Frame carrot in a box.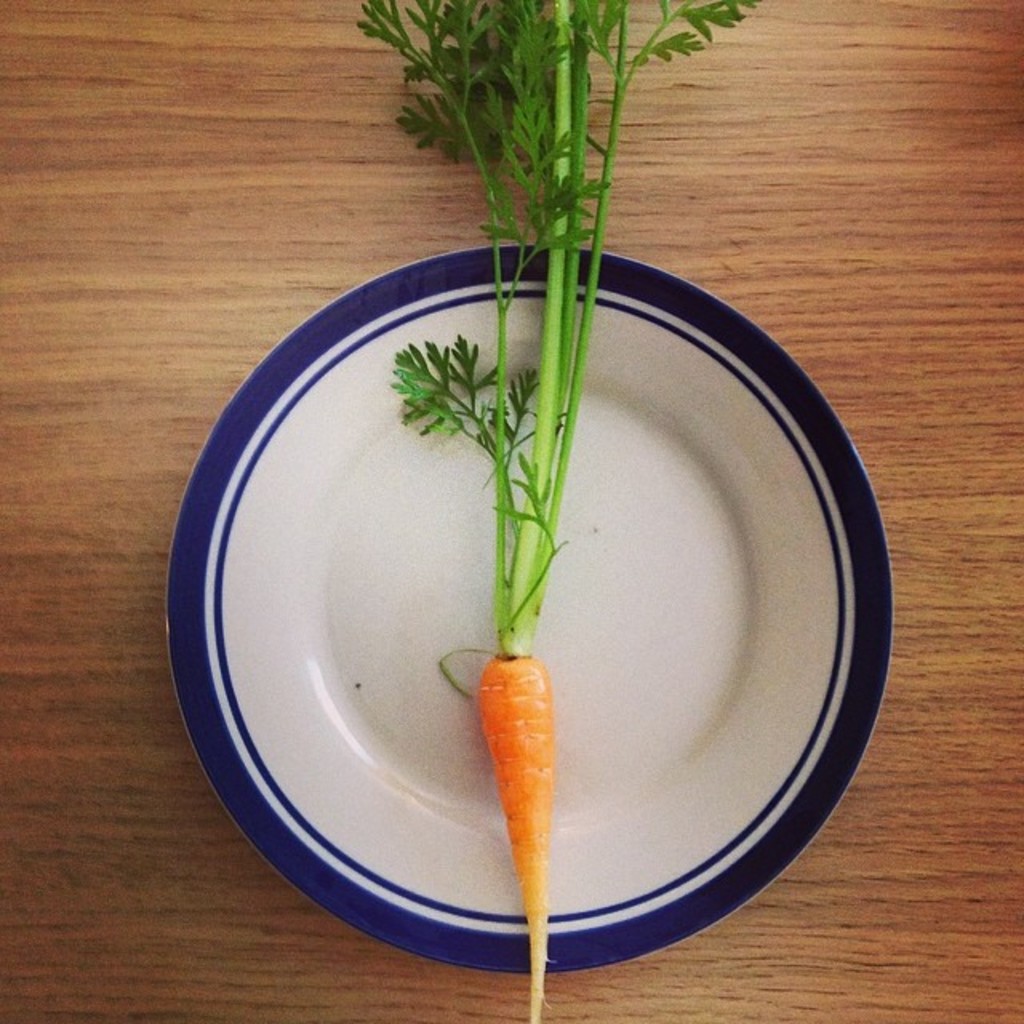
357,0,762,1022.
